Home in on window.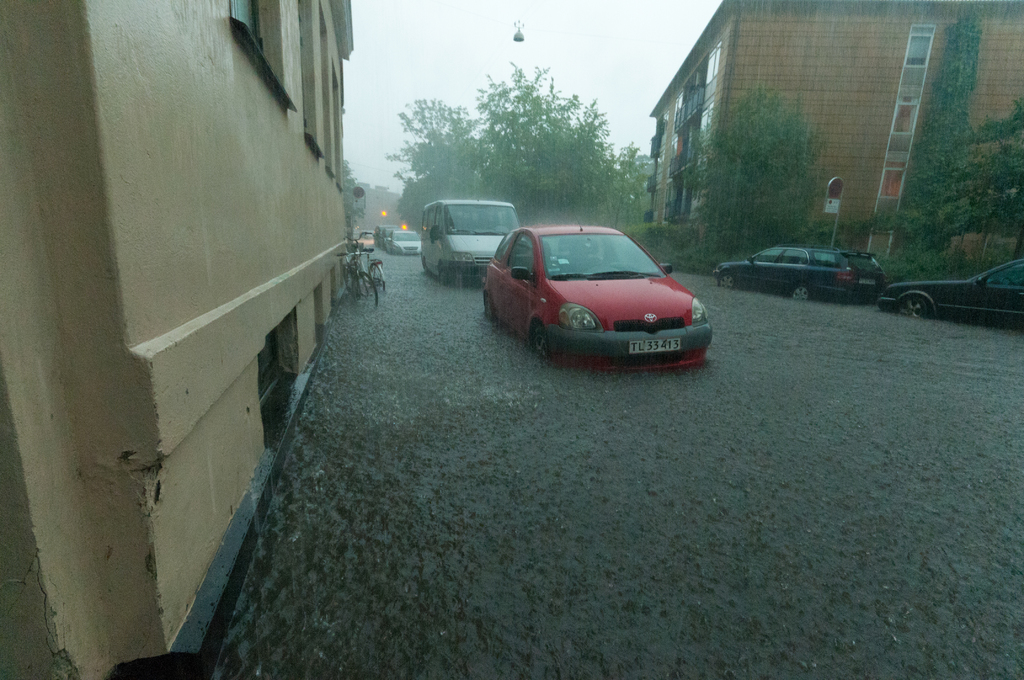
Homed in at Rect(902, 23, 934, 69).
